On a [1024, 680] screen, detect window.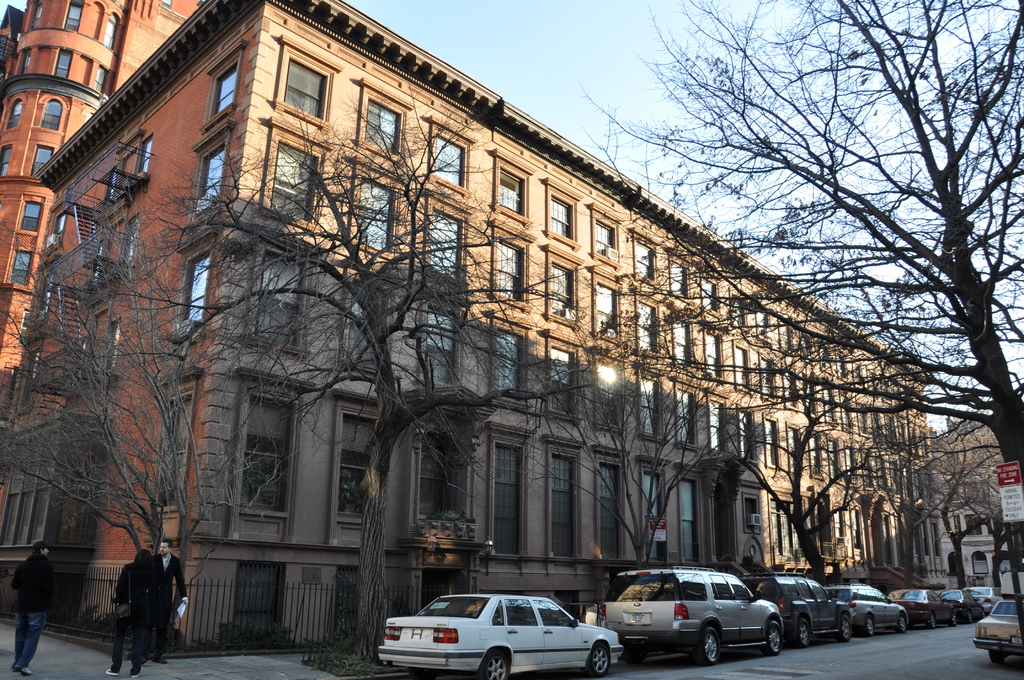
bbox=[19, 203, 43, 234].
